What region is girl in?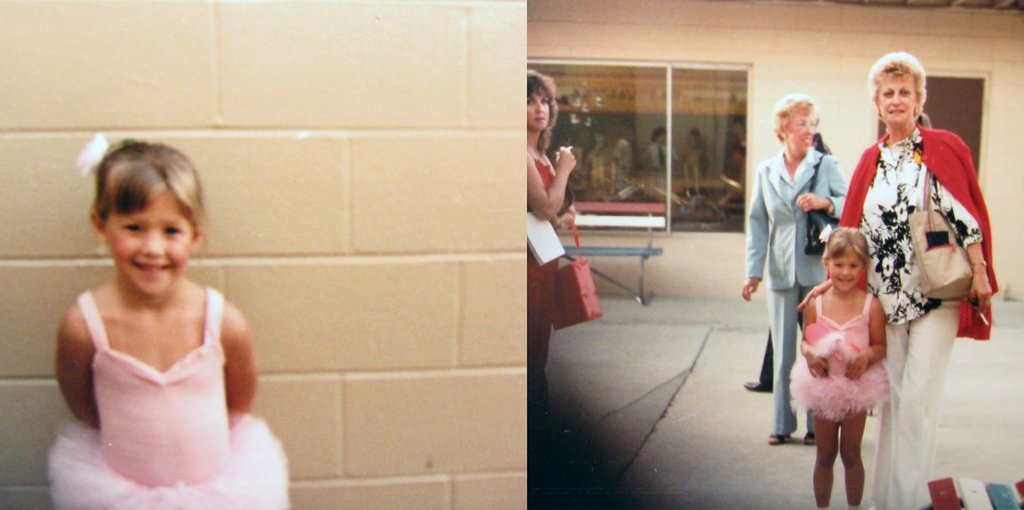
box=[785, 218, 893, 509].
